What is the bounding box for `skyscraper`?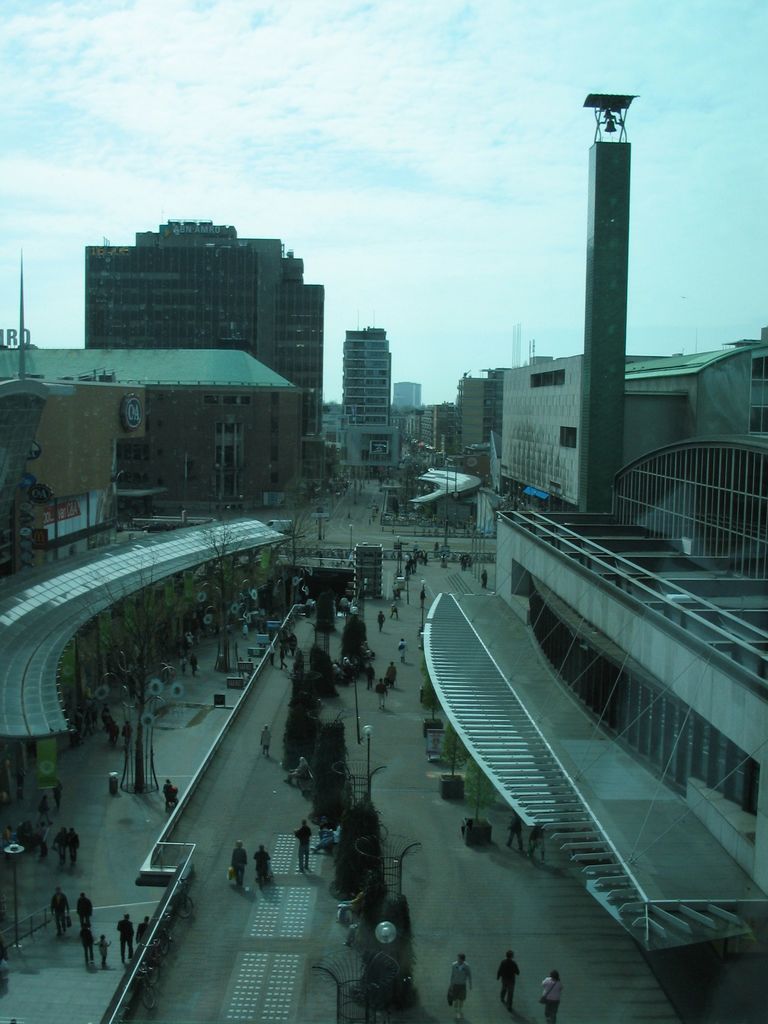
box(575, 92, 640, 513).
